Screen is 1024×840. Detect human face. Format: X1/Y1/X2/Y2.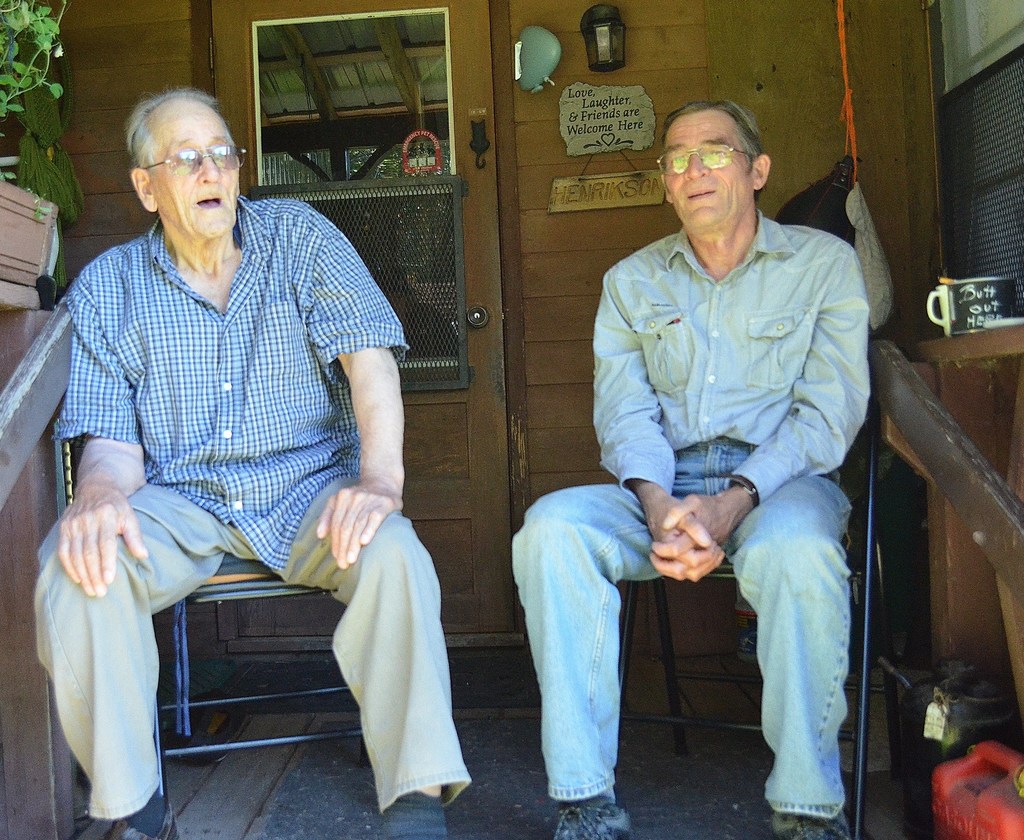
666/115/751/230.
